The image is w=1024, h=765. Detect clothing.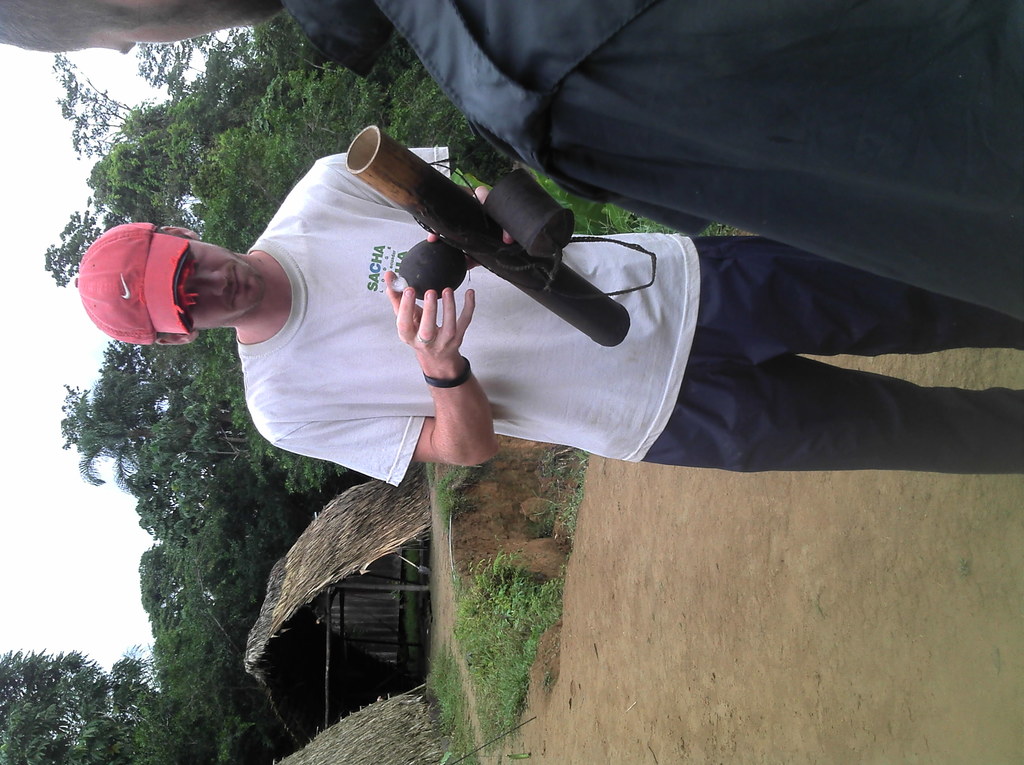
Detection: 297,0,1023,319.
